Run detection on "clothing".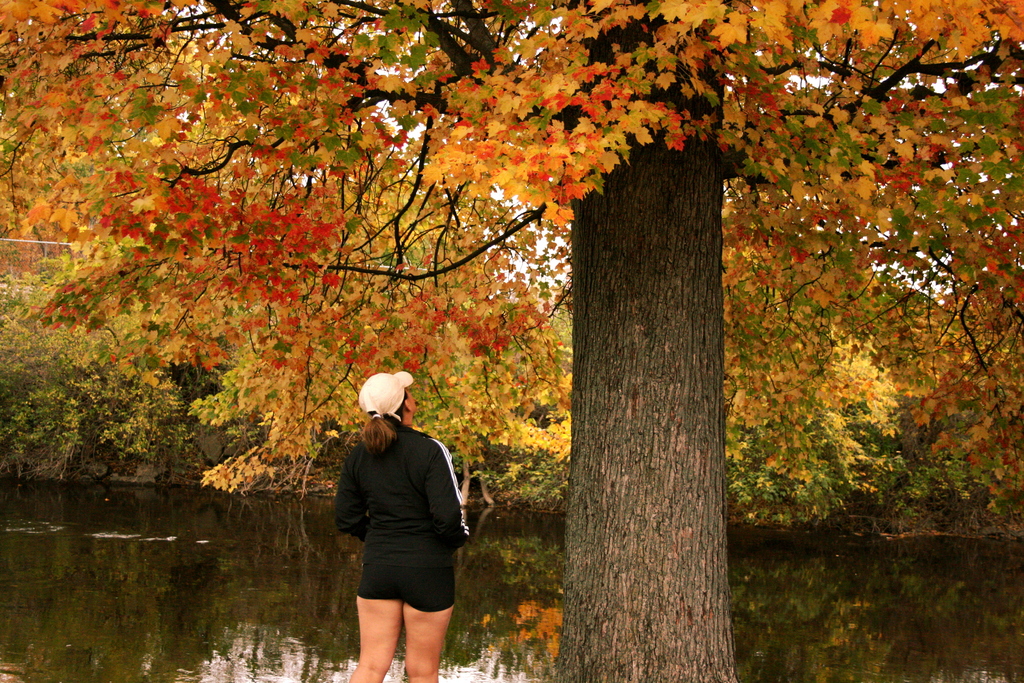
Result: box=[331, 408, 469, 627].
